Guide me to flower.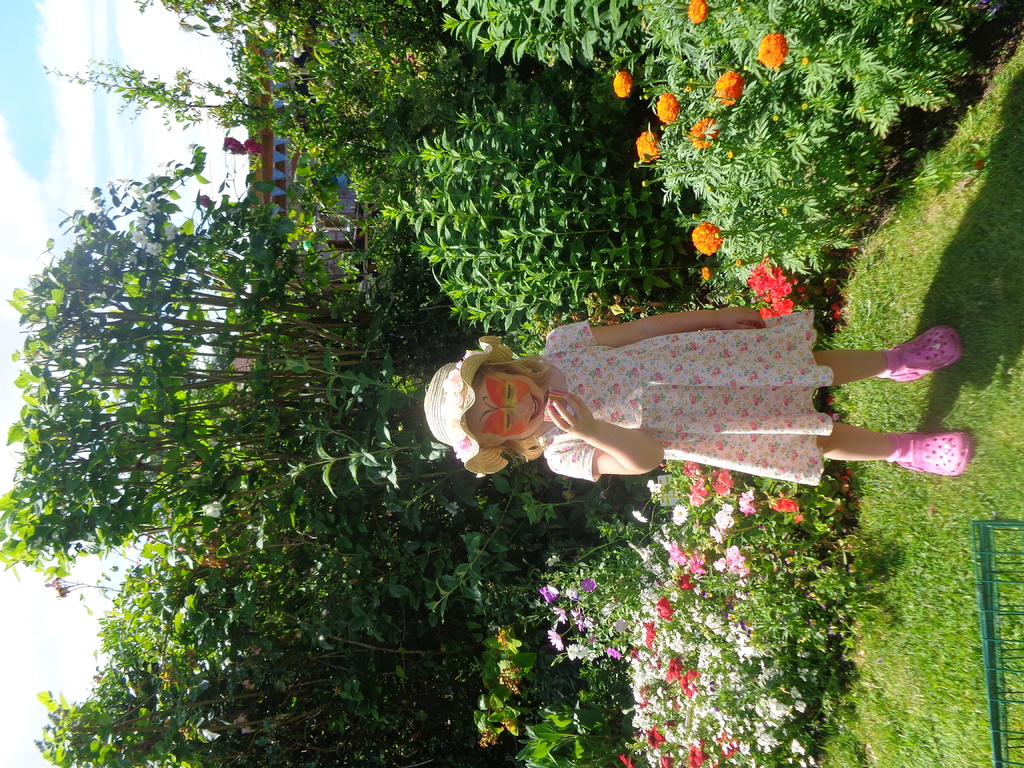
Guidance: rect(221, 135, 241, 152).
